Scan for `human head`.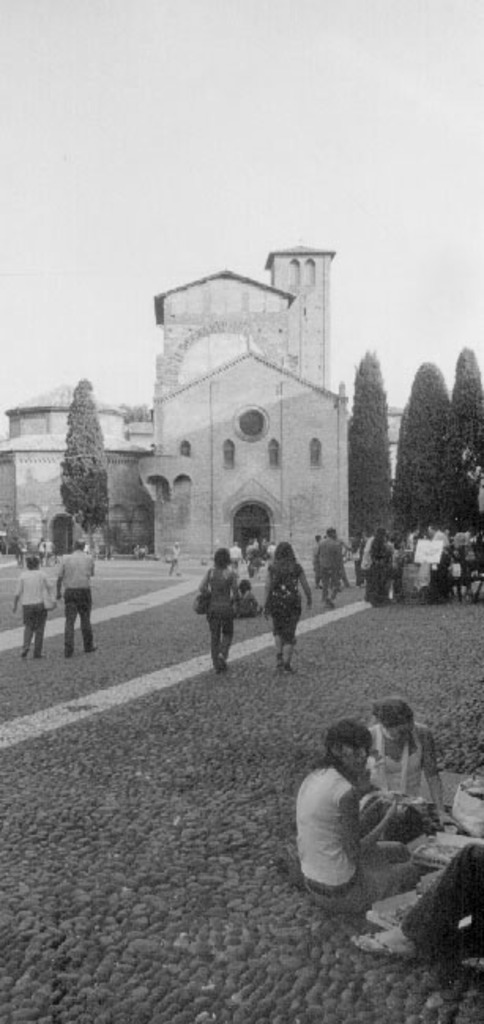
Scan result: (211, 547, 235, 566).
